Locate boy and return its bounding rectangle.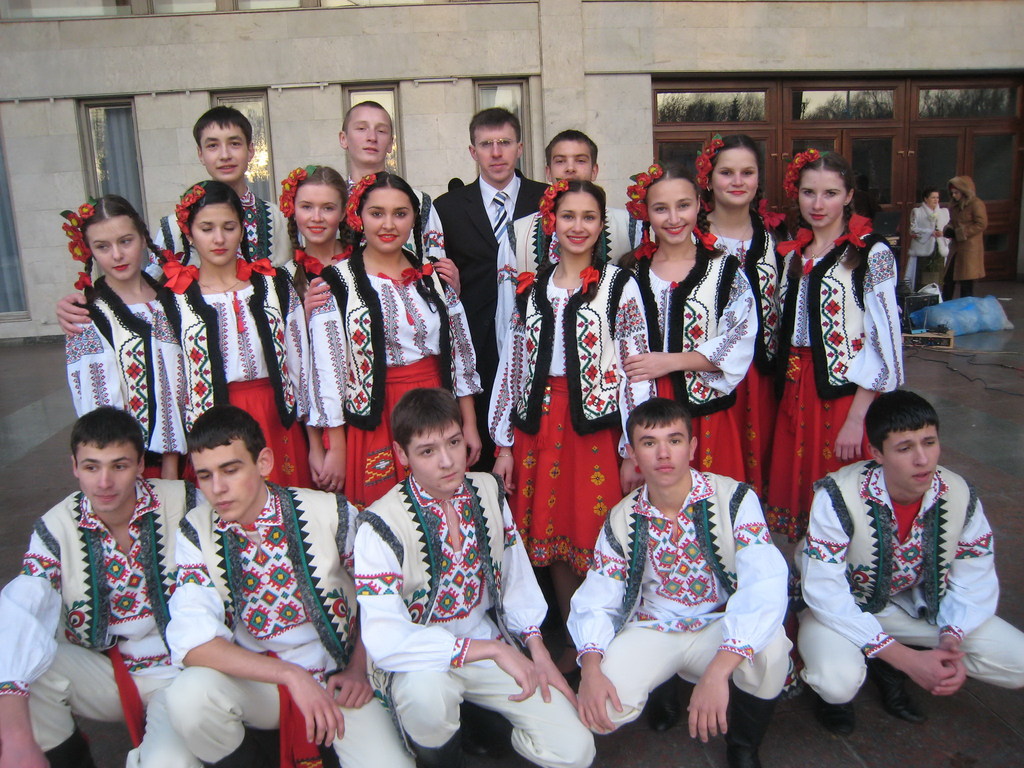
l=350, t=382, r=605, b=767.
